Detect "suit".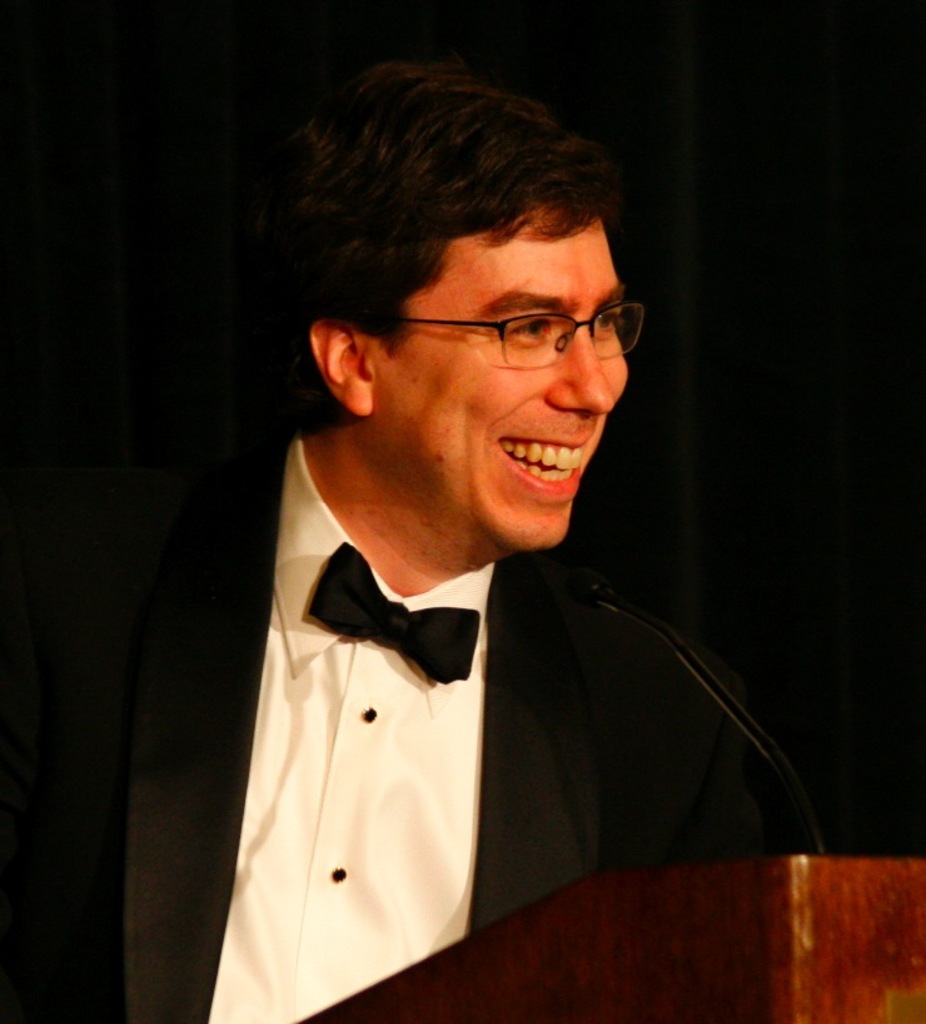
Detected at 0,426,810,1023.
